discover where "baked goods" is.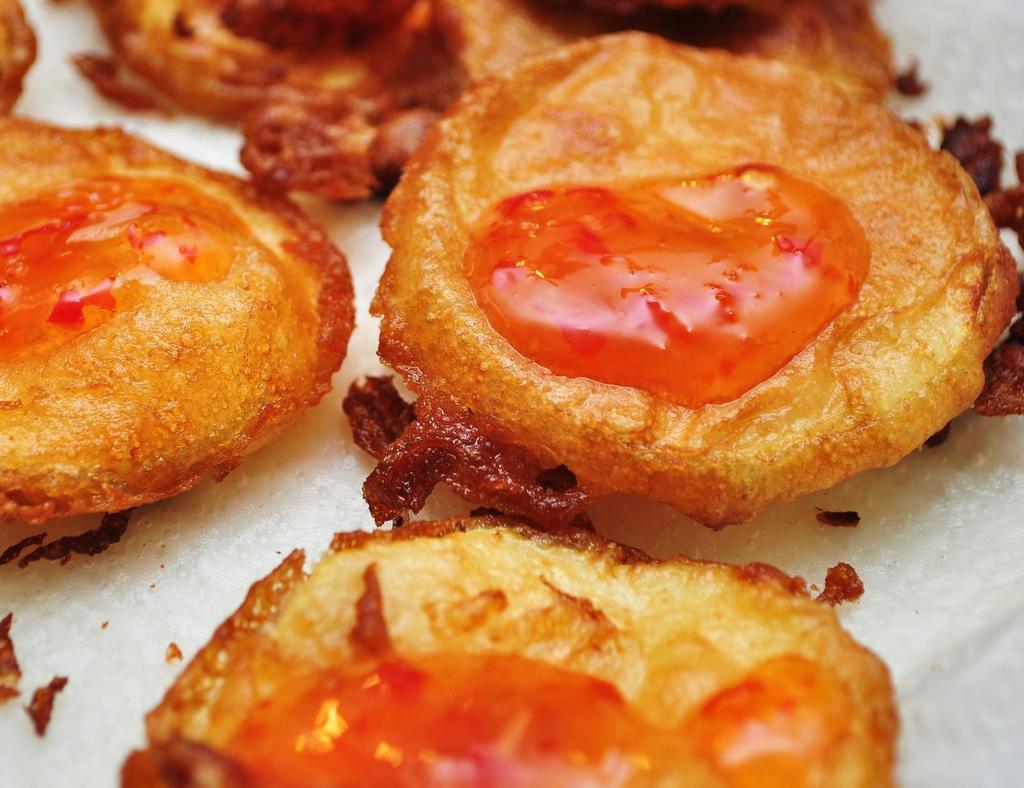
Discovered at (91, 509, 915, 785).
